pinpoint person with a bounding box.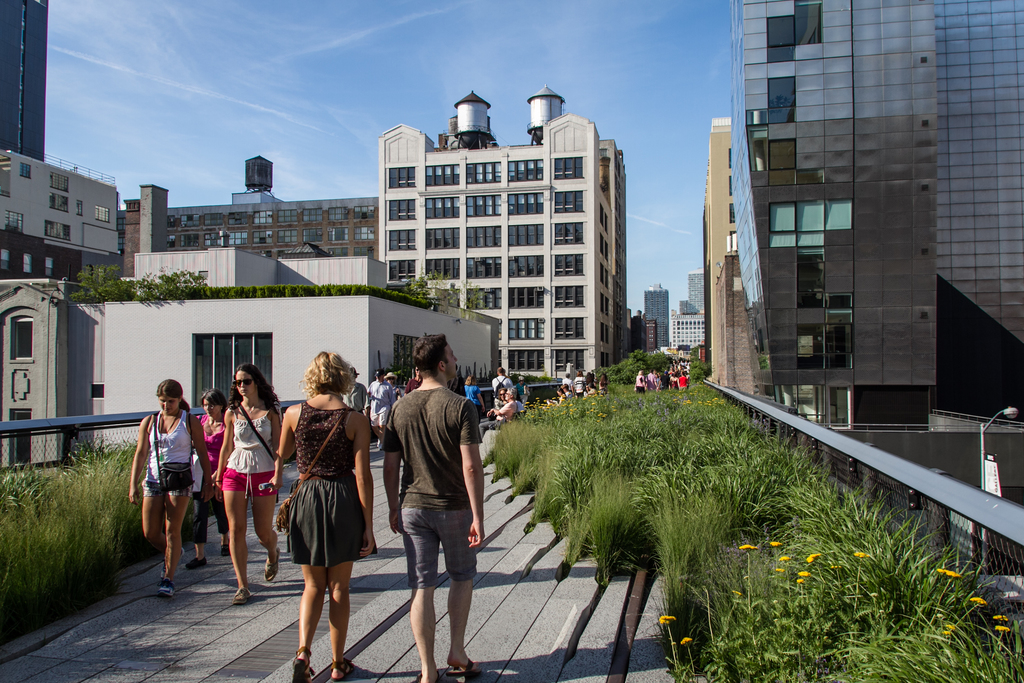
<bbox>130, 377, 214, 600</bbox>.
